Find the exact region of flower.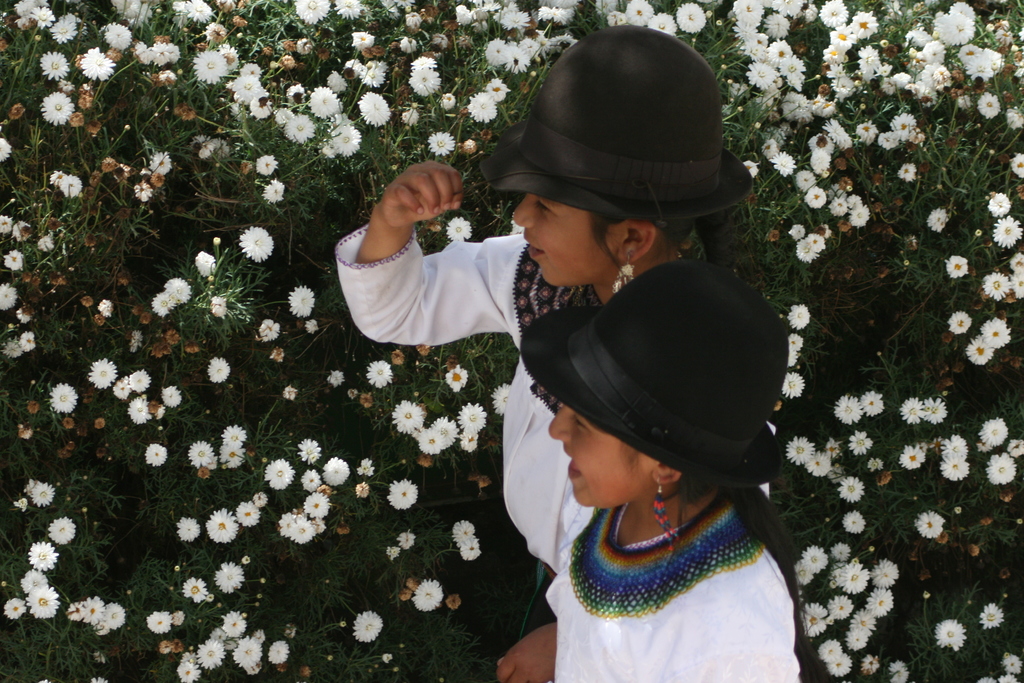
Exact region: locate(261, 317, 280, 341).
